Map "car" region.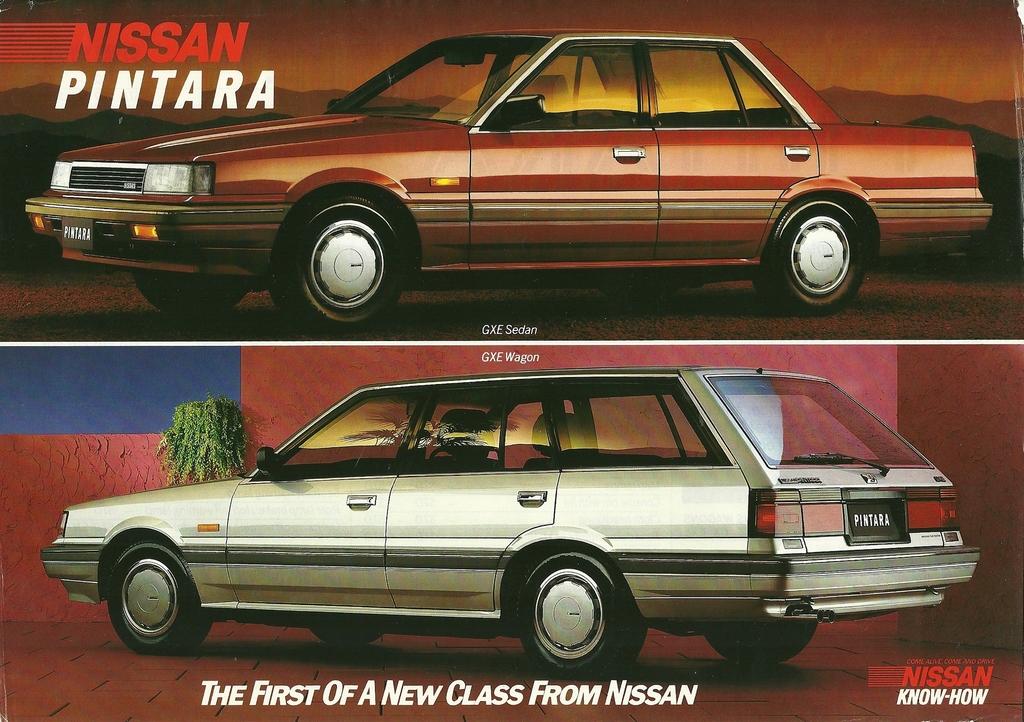
Mapped to region(49, 374, 979, 671).
